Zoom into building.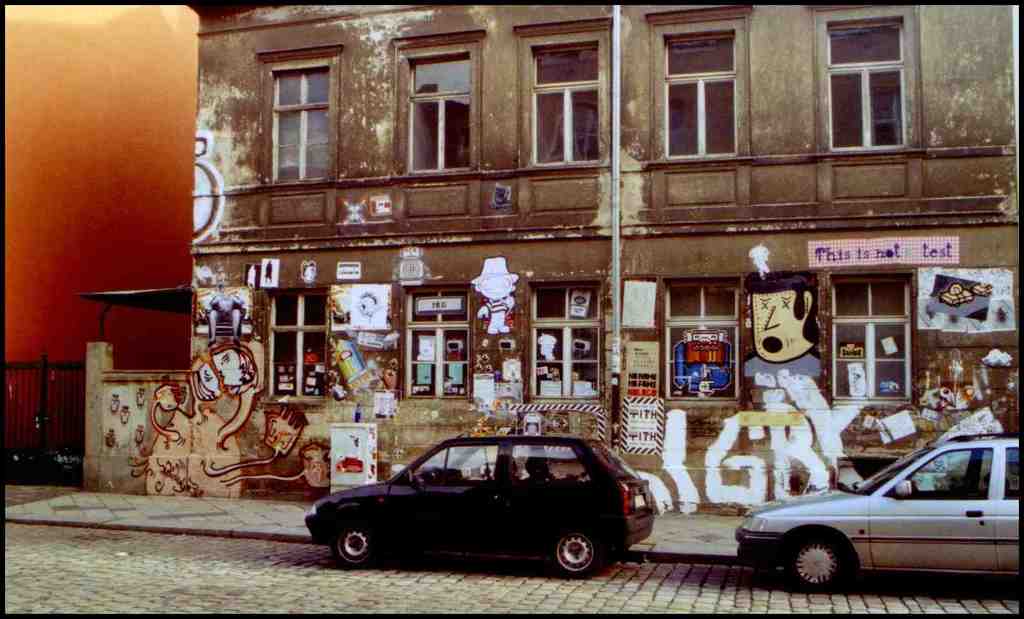
Zoom target: detection(1, 0, 1023, 508).
